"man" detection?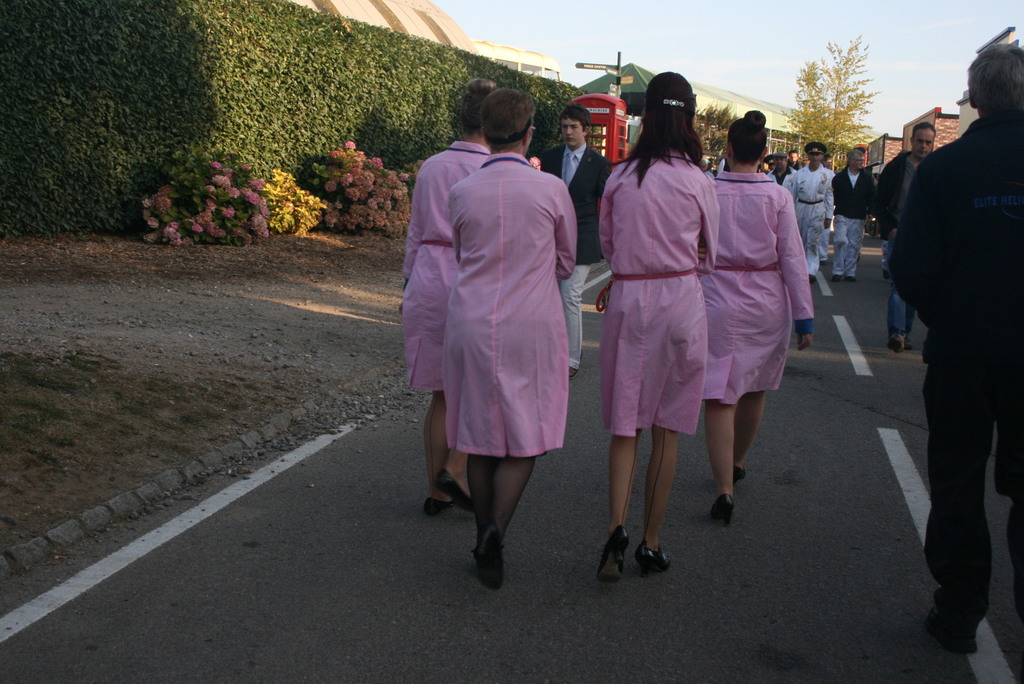
locate(544, 102, 614, 379)
